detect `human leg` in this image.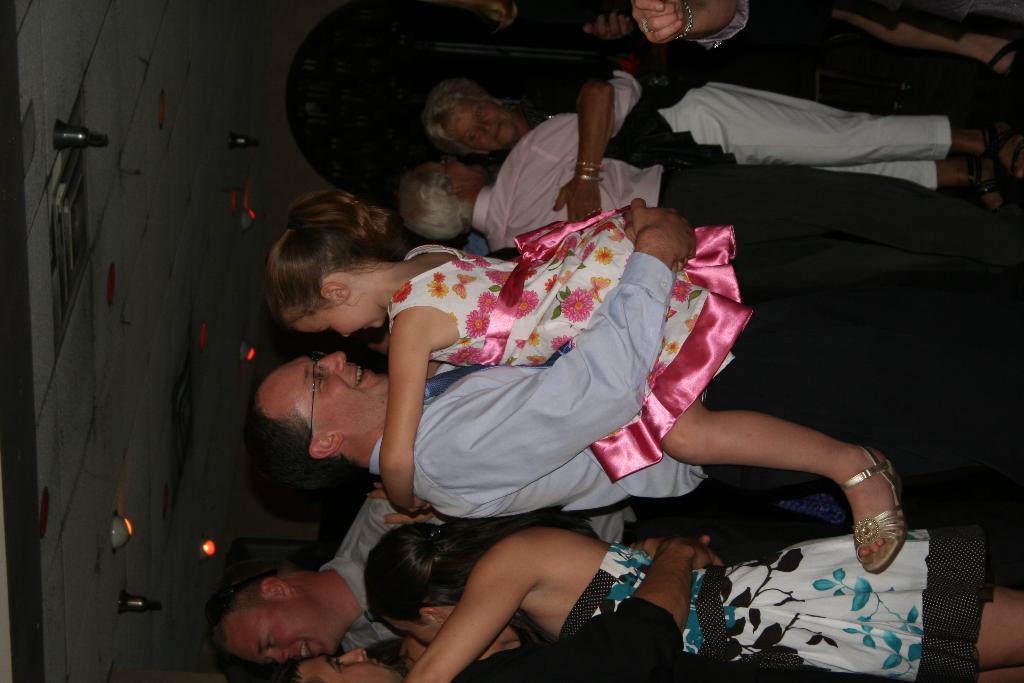
Detection: (662,378,900,578).
